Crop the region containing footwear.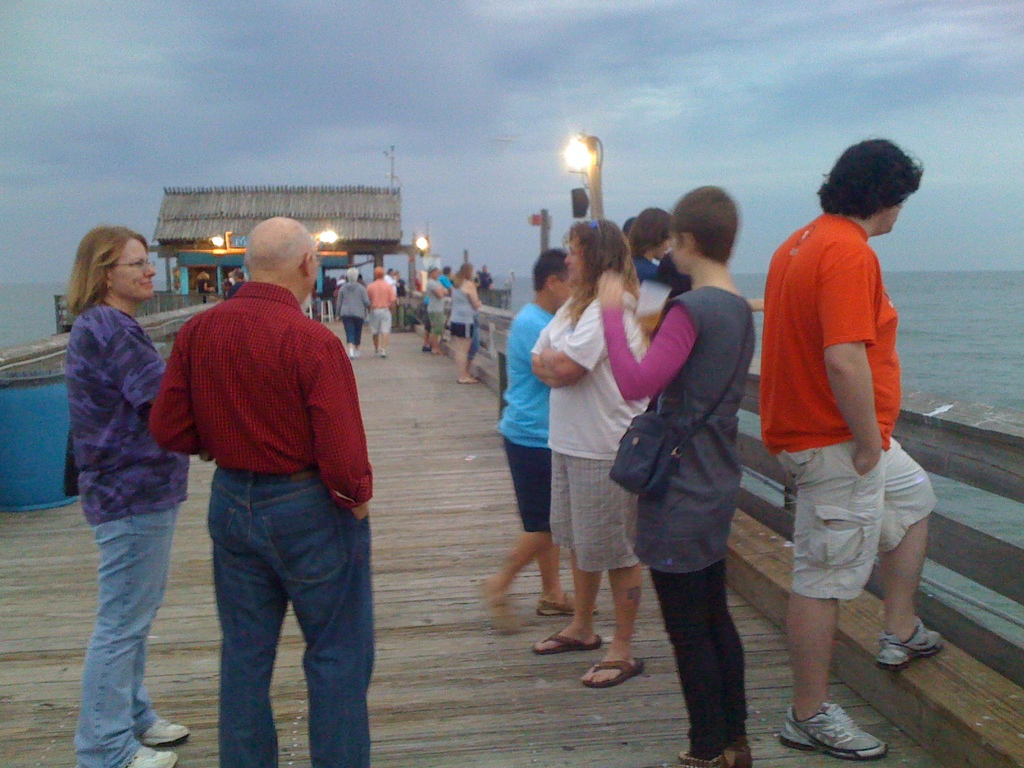
Crop region: select_region(467, 364, 477, 373).
